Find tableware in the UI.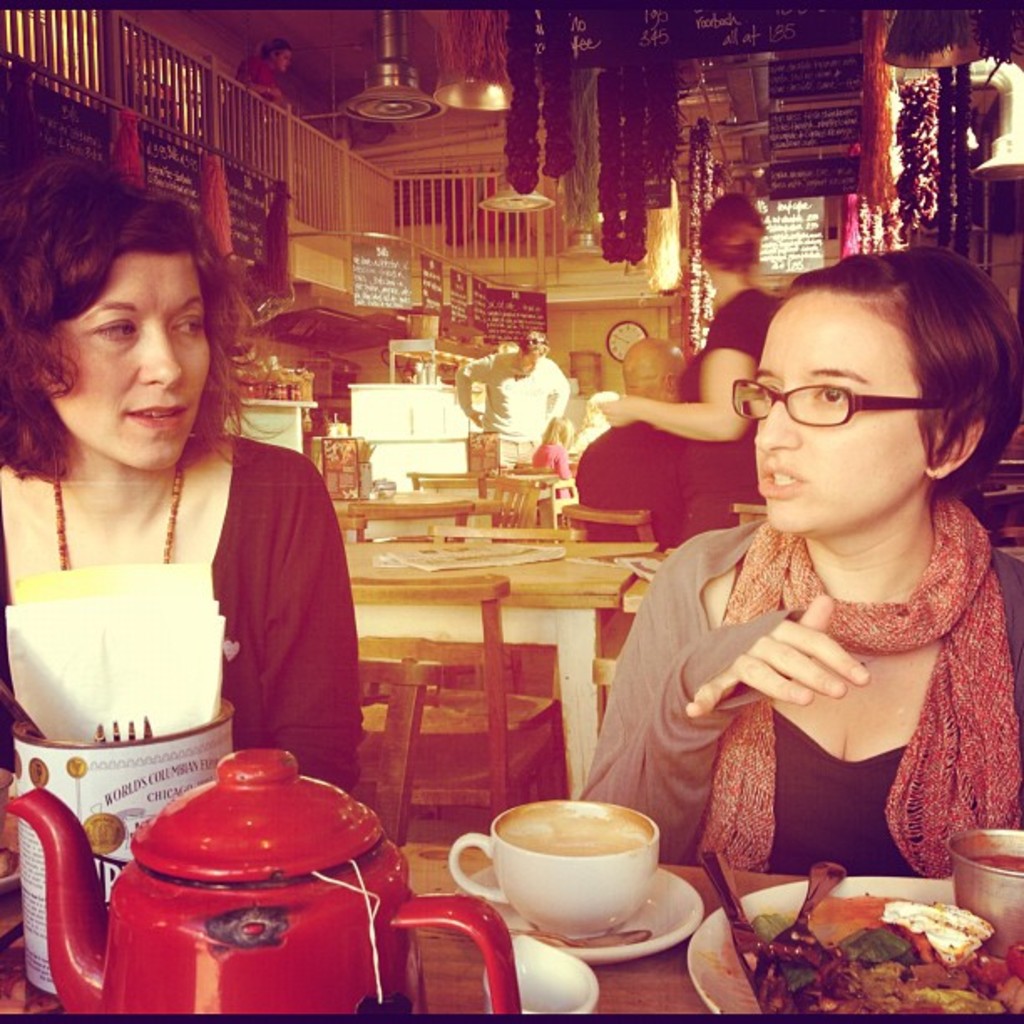
UI element at Rect(510, 929, 607, 1014).
